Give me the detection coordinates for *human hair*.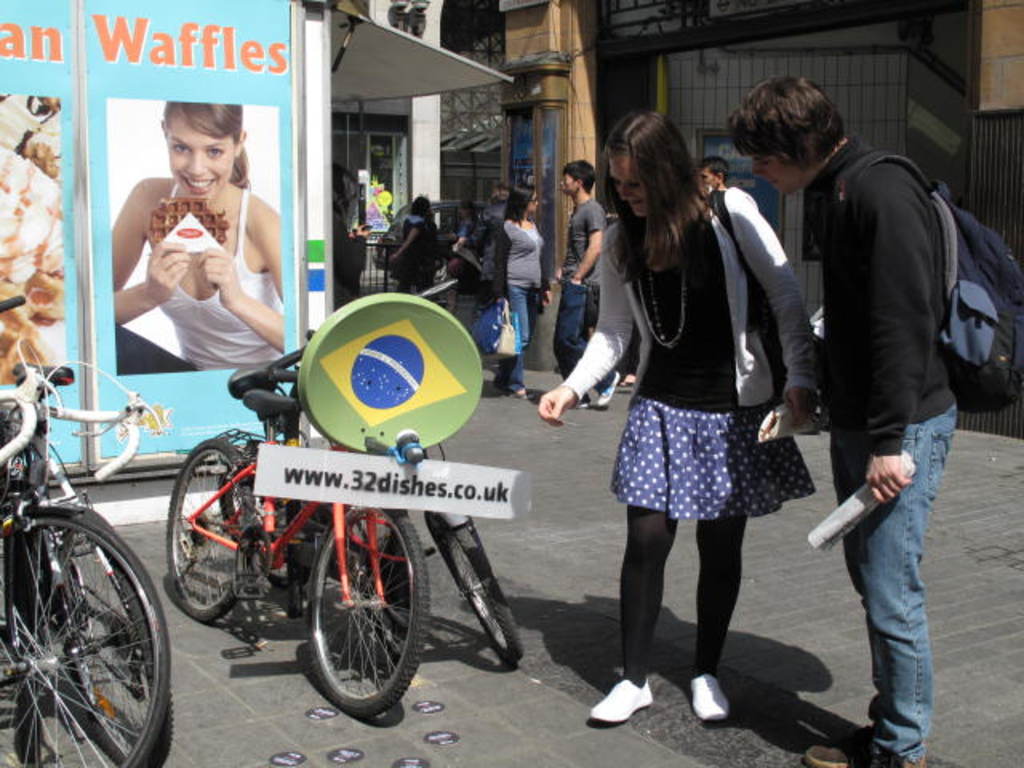
413:192:430:224.
